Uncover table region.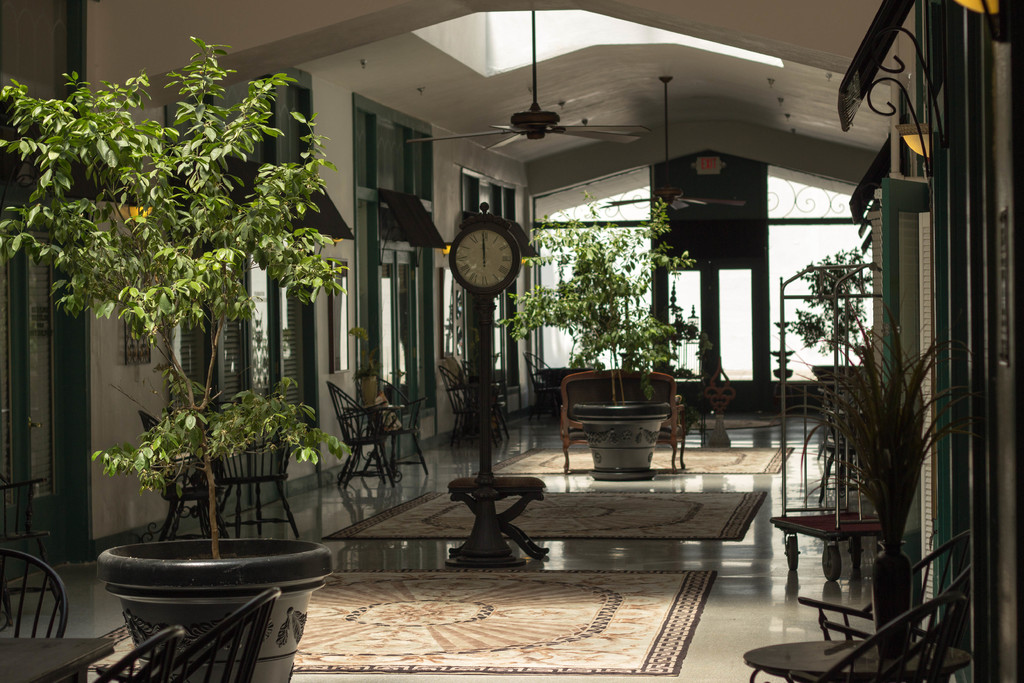
Uncovered: box(1, 631, 122, 682).
